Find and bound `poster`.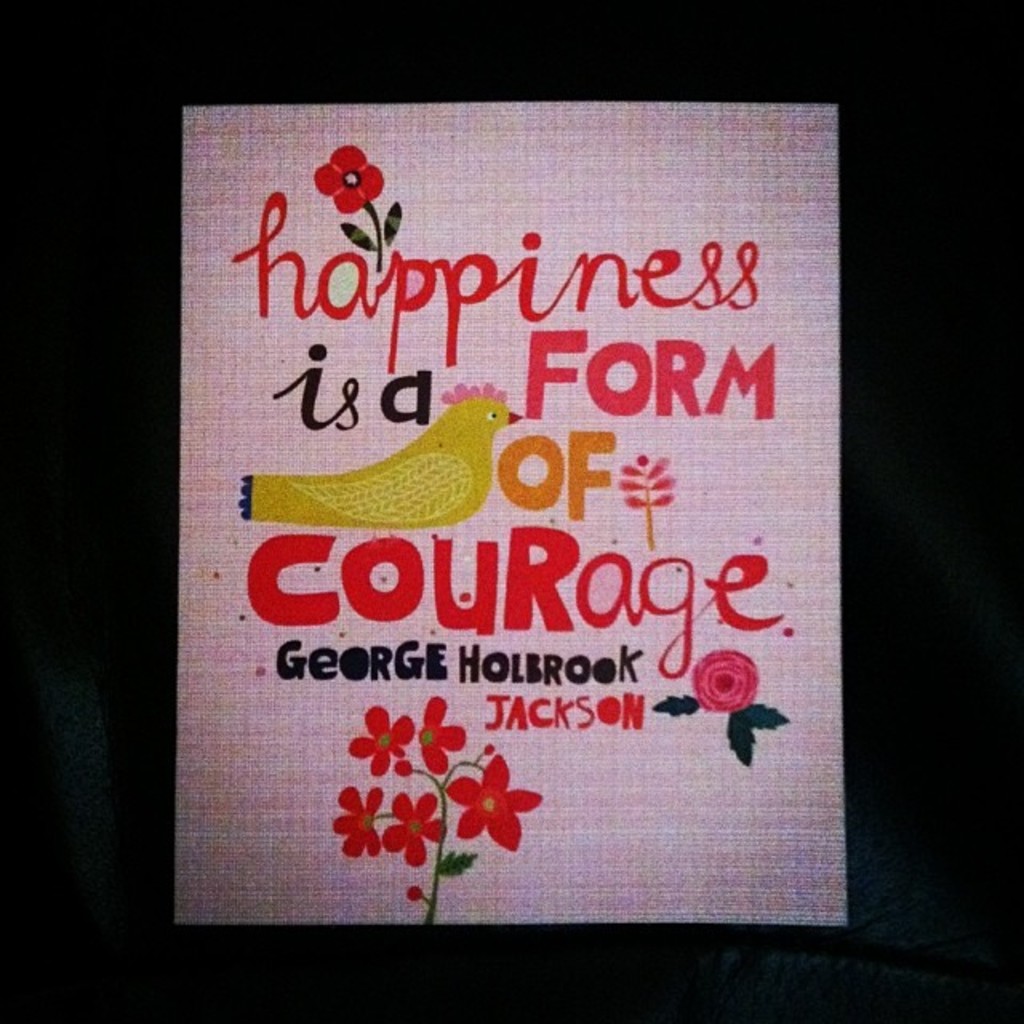
Bound: select_region(166, 101, 859, 928).
